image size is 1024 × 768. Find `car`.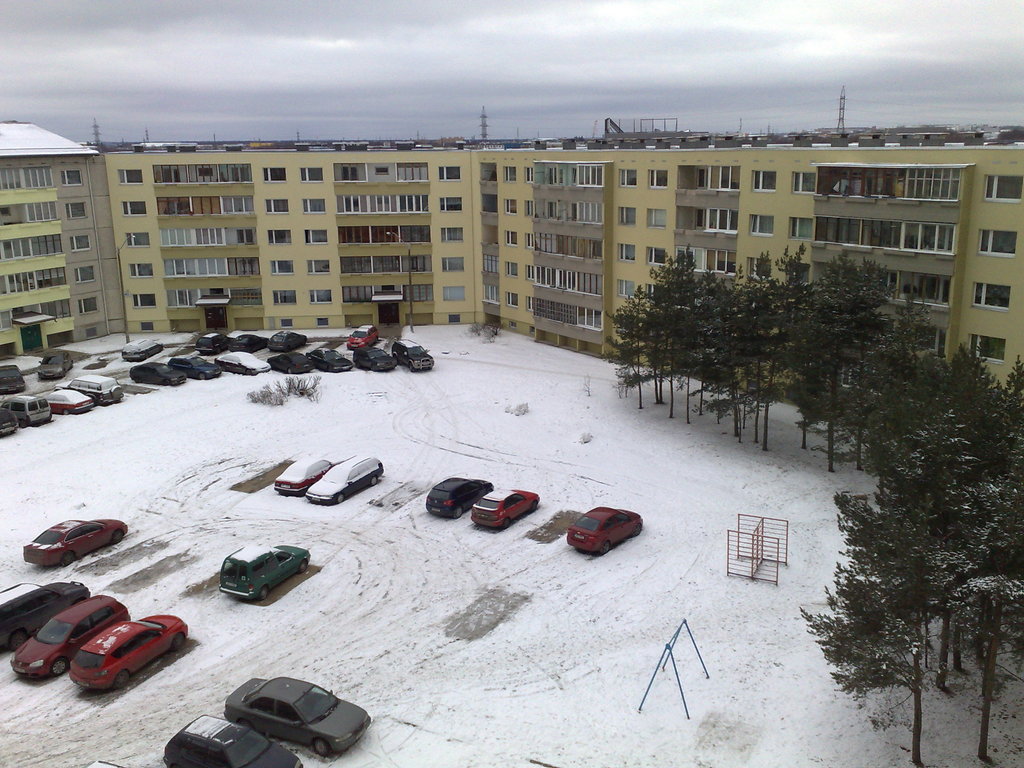
bbox=[68, 614, 192, 698].
